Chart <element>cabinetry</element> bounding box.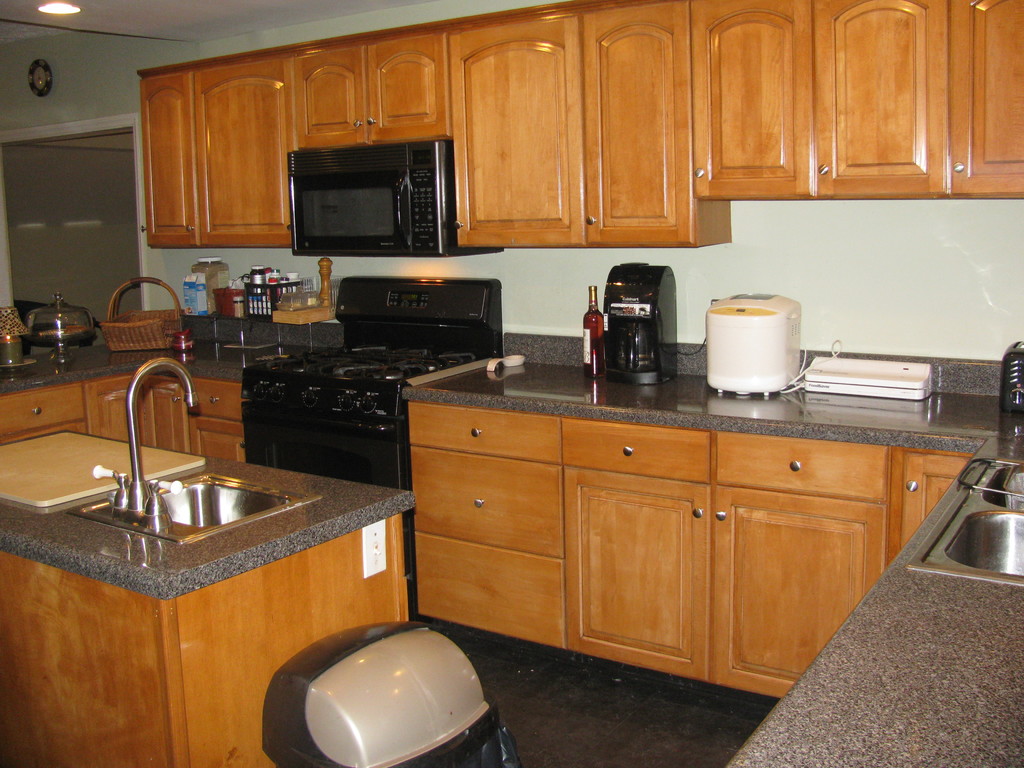
Charted: (0, 415, 415, 767).
